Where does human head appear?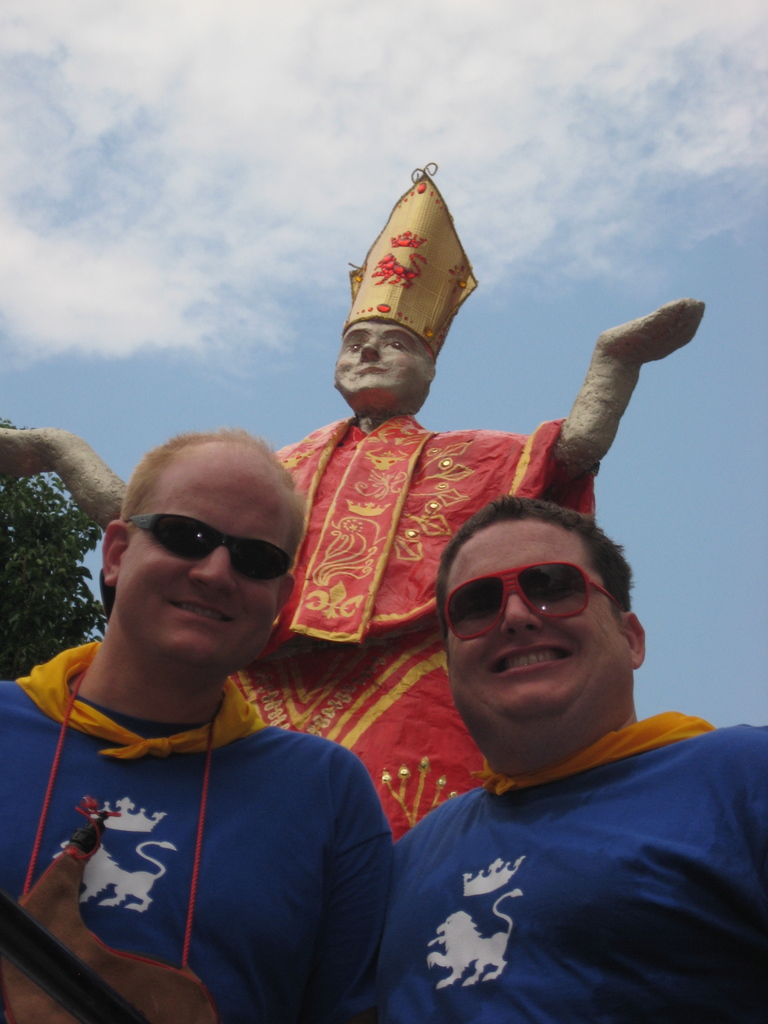
Appears at 415/497/659/738.
